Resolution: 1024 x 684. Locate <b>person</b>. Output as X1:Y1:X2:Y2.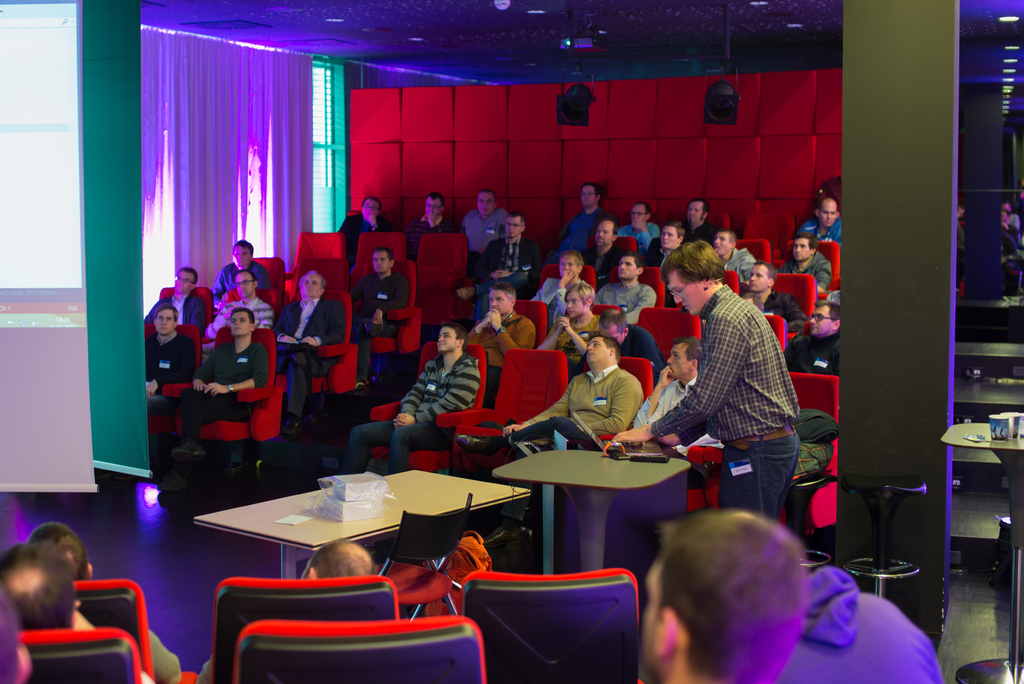
26:521:178:683.
